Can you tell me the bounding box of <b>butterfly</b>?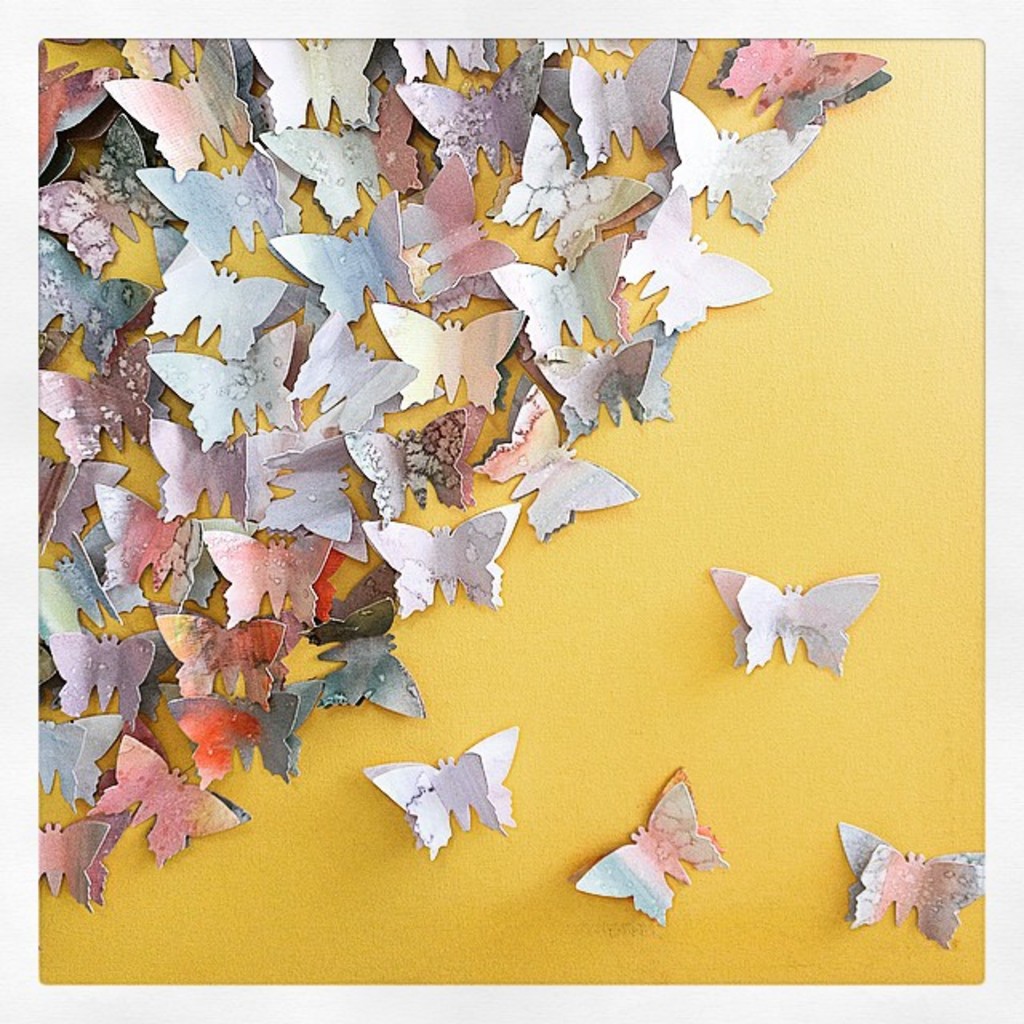
box=[400, 155, 510, 298].
